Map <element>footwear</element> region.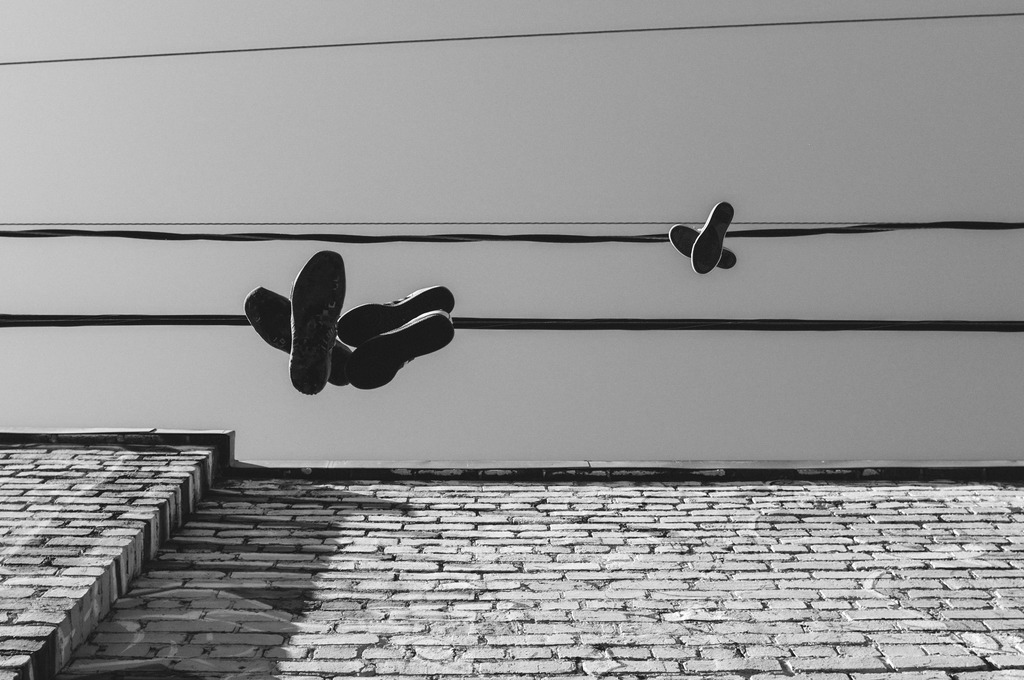
Mapped to 336, 284, 455, 349.
